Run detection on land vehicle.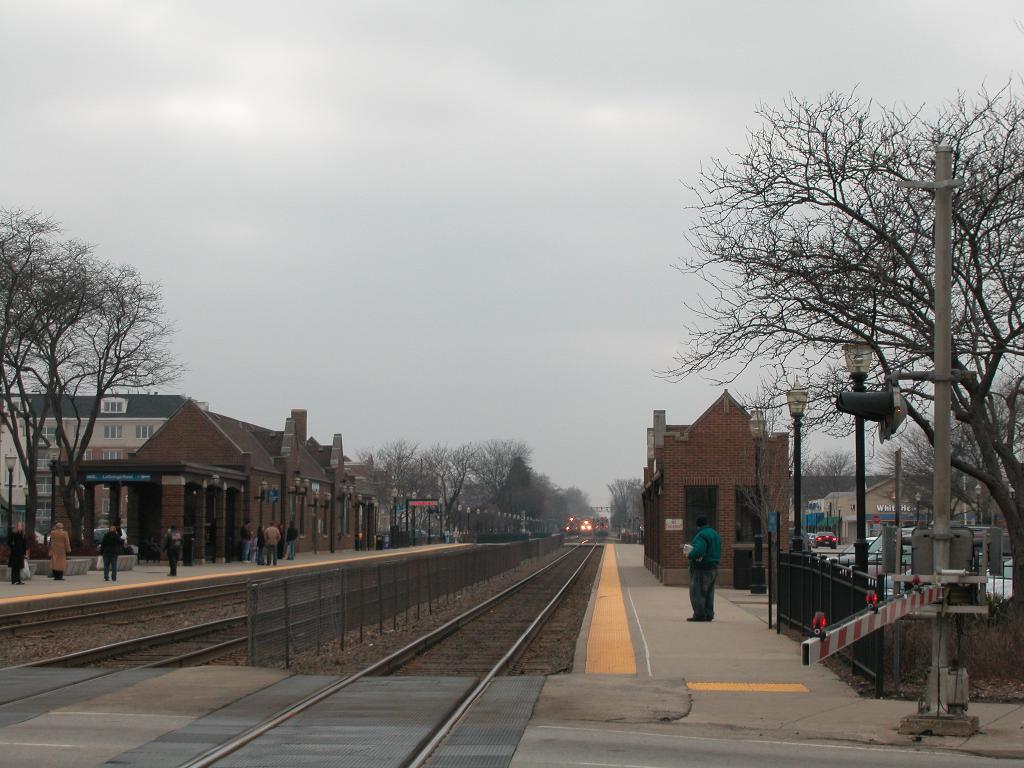
Result: [x1=787, y1=525, x2=812, y2=552].
